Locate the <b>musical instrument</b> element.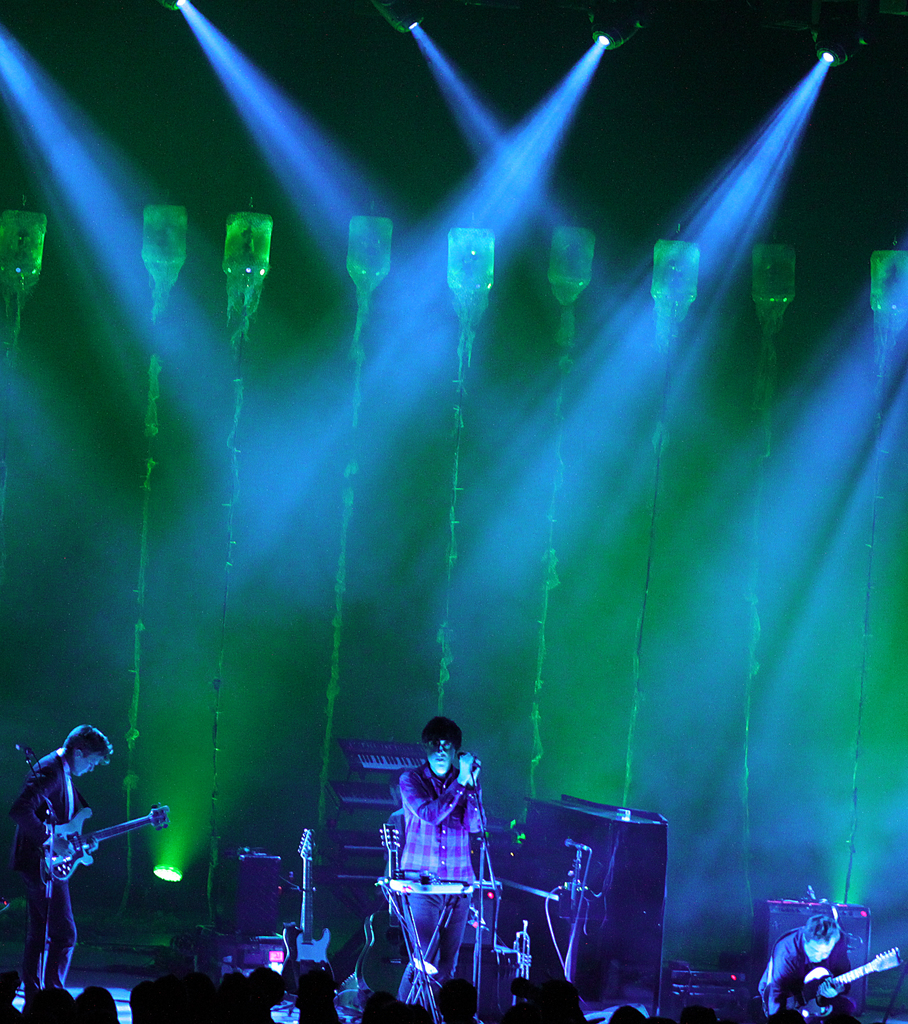
Element bbox: 275 830 346 993.
